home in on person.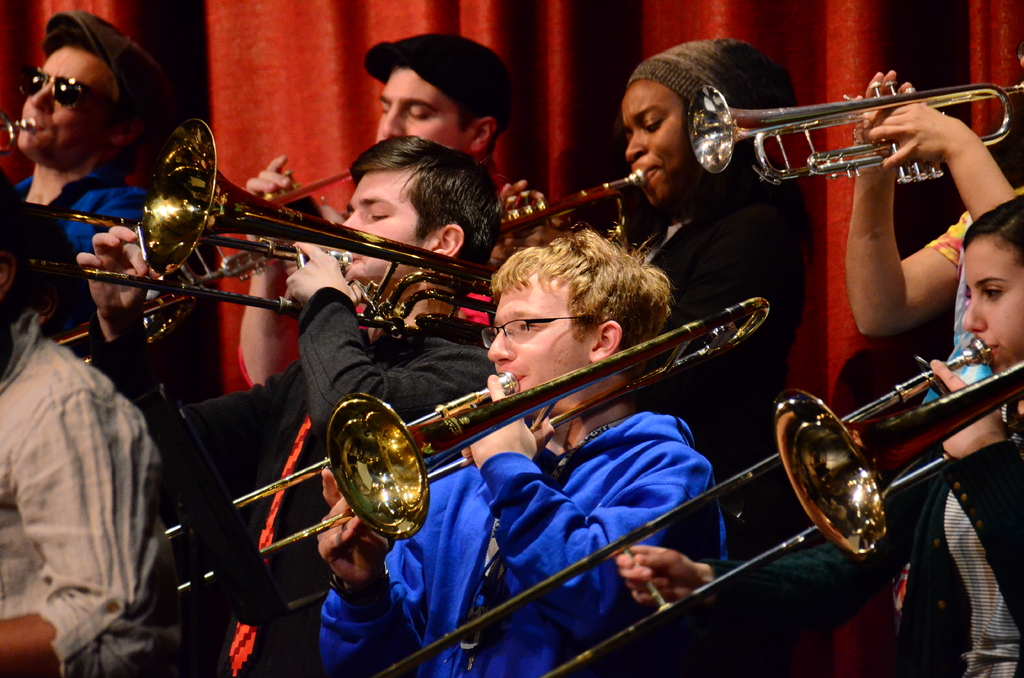
Homed in at x1=173, y1=138, x2=495, y2=677.
